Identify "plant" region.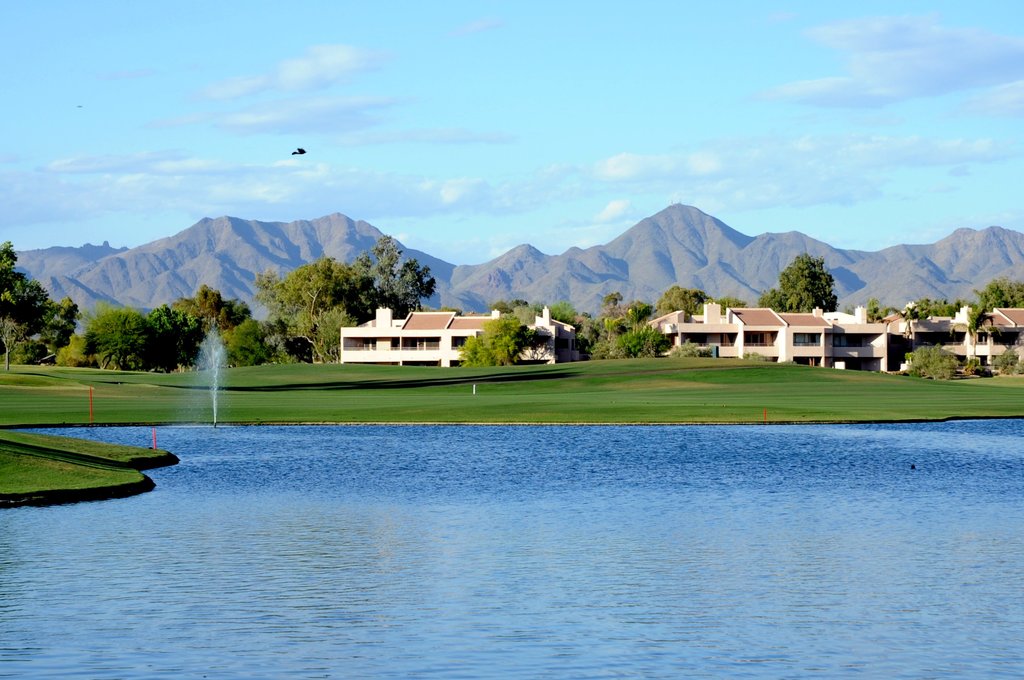
Region: rect(906, 341, 956, 381).
